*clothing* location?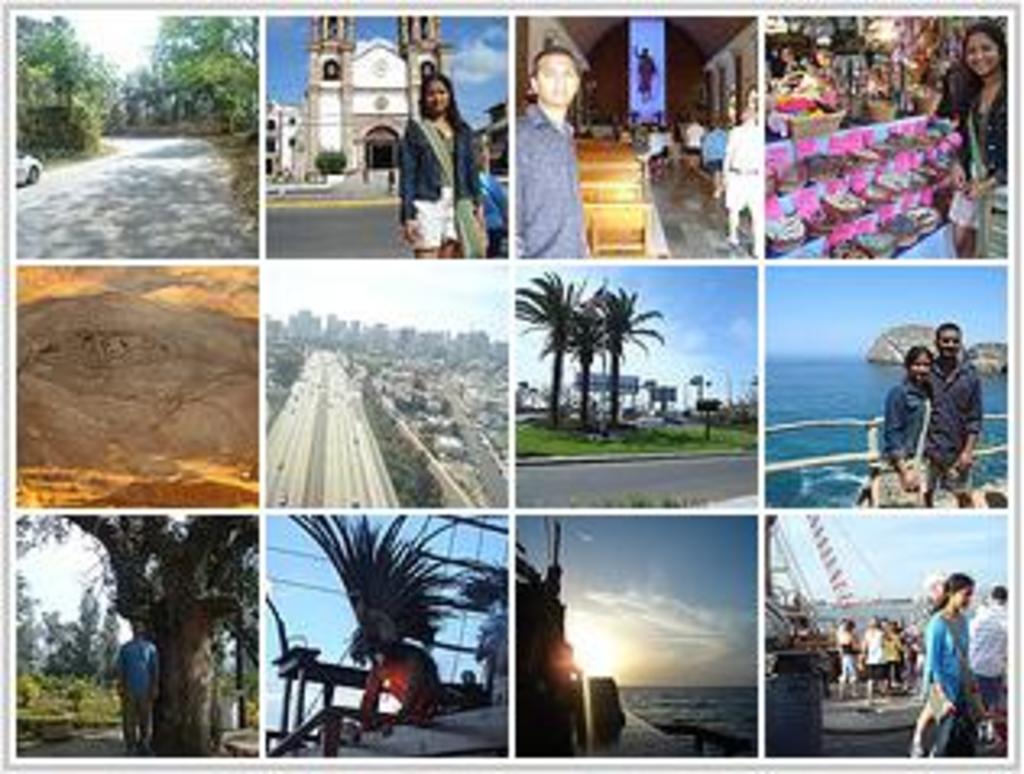
pyautogui.locateOnScreen(512, 104, 587, 256)
